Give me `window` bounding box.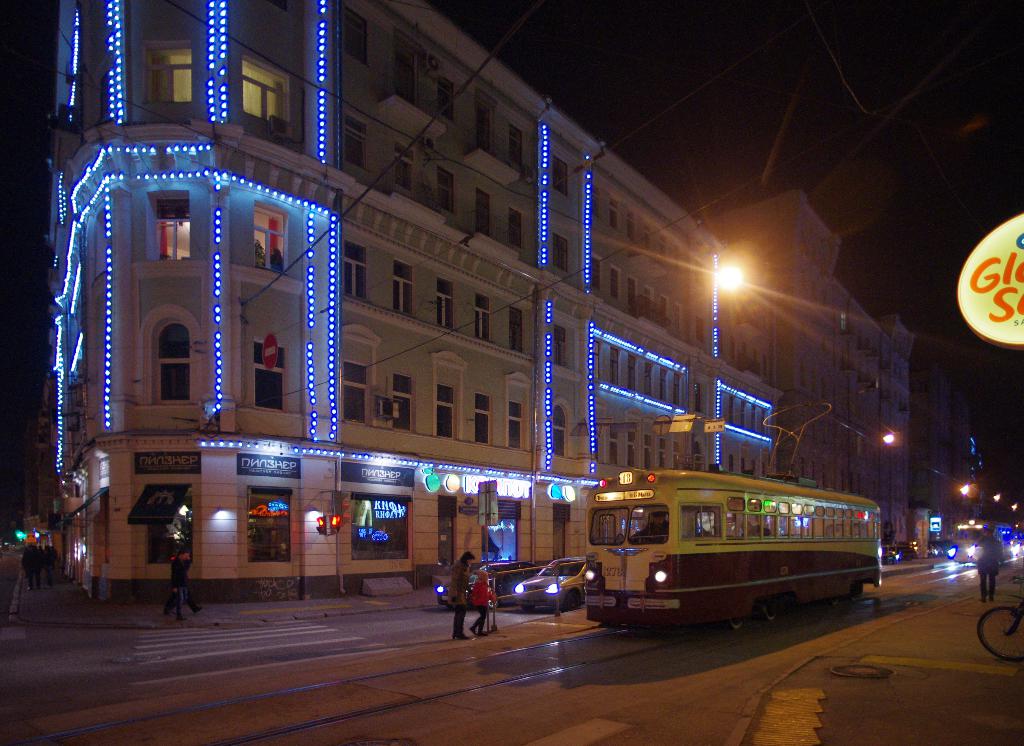
rect(388, 378, 413, 432).
